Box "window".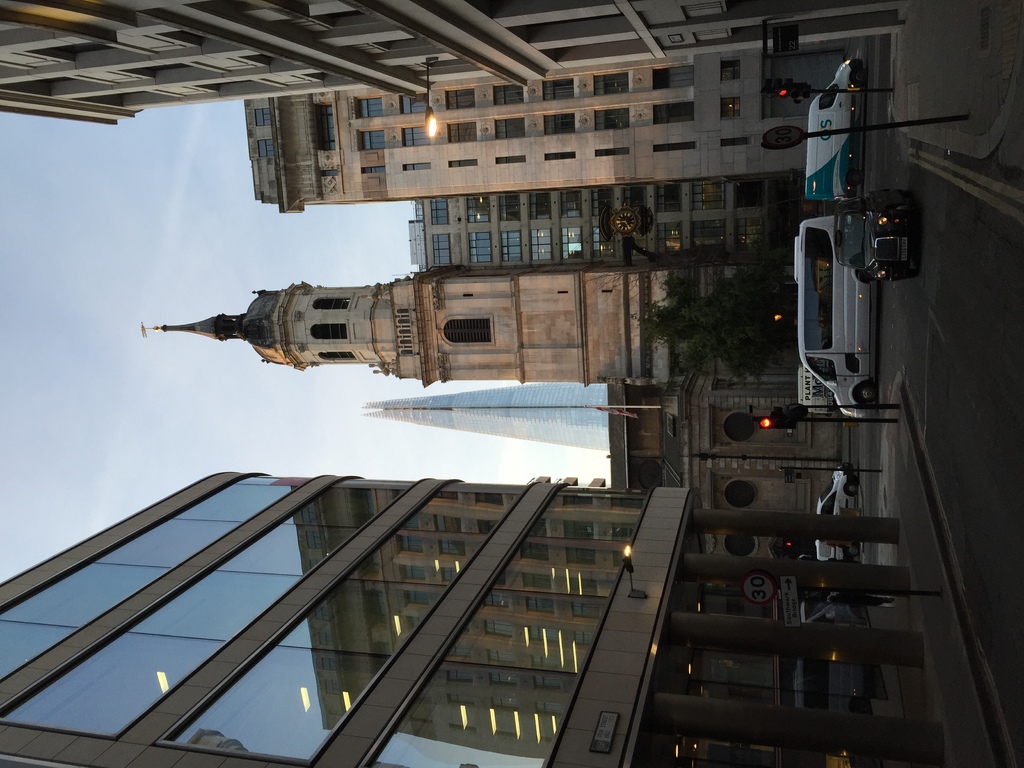
[351,97,392,120].
